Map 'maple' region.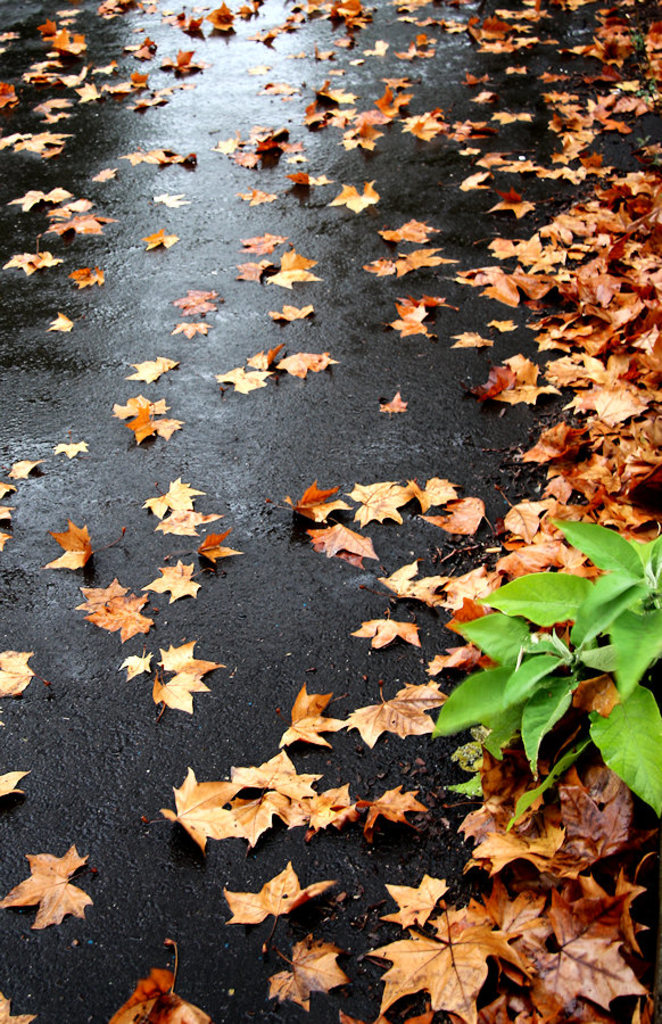
Mapped to <region>379, 397, 414, 419</region>.
